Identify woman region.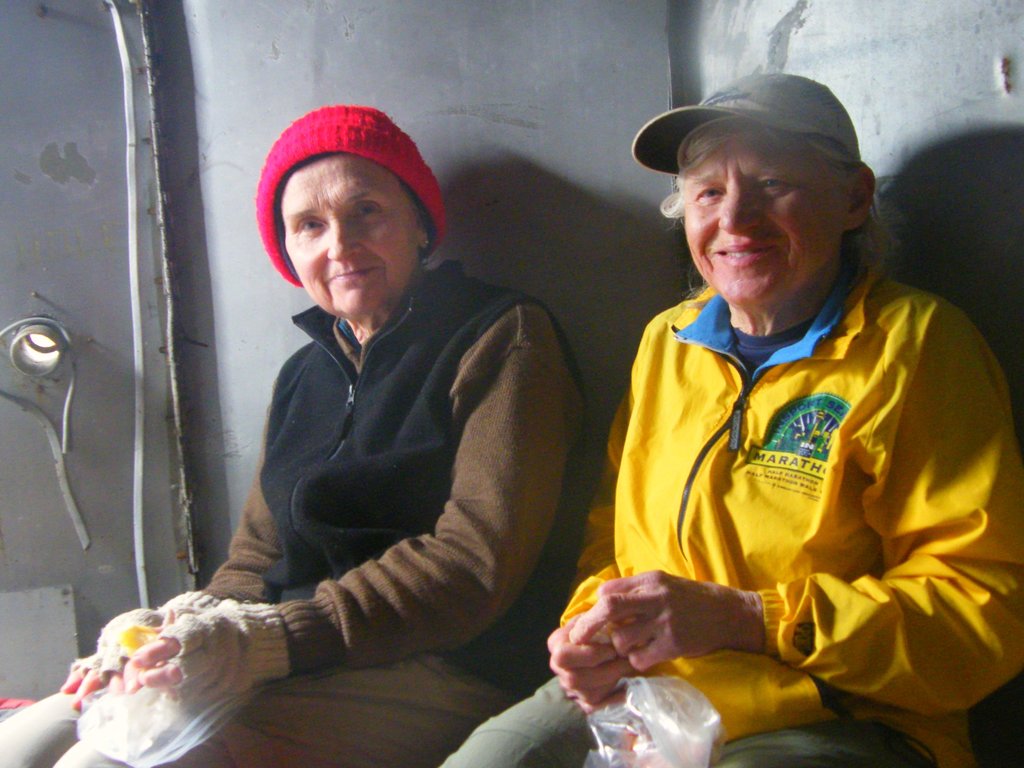
Region: 428, 60, 1023, 767.
